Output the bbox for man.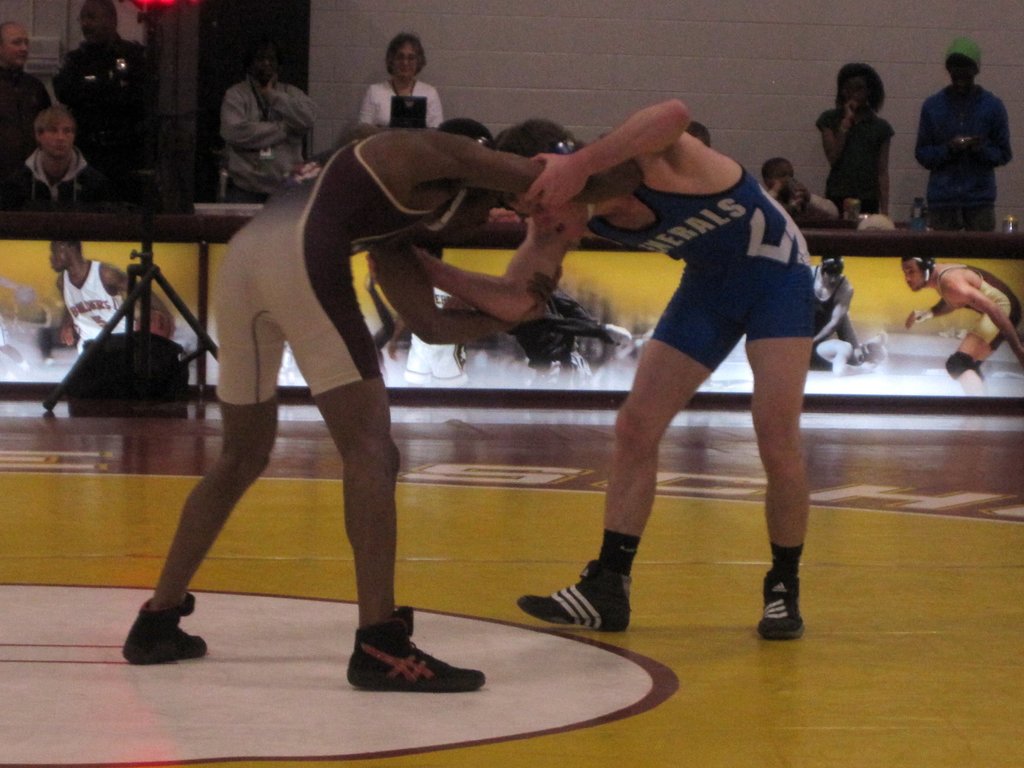
left=913, top=48, right=1023, bottom=216.
